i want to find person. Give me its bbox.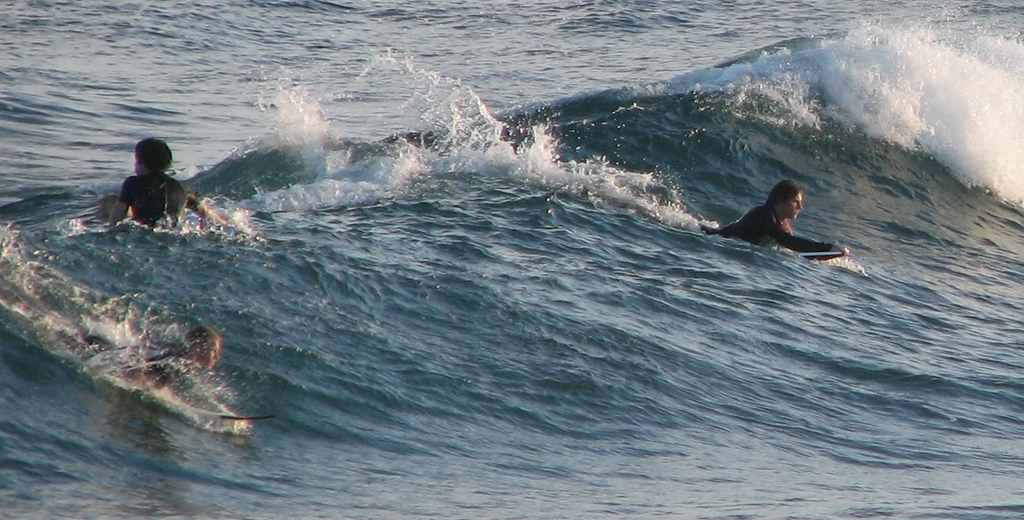
[107,323,223,389].
